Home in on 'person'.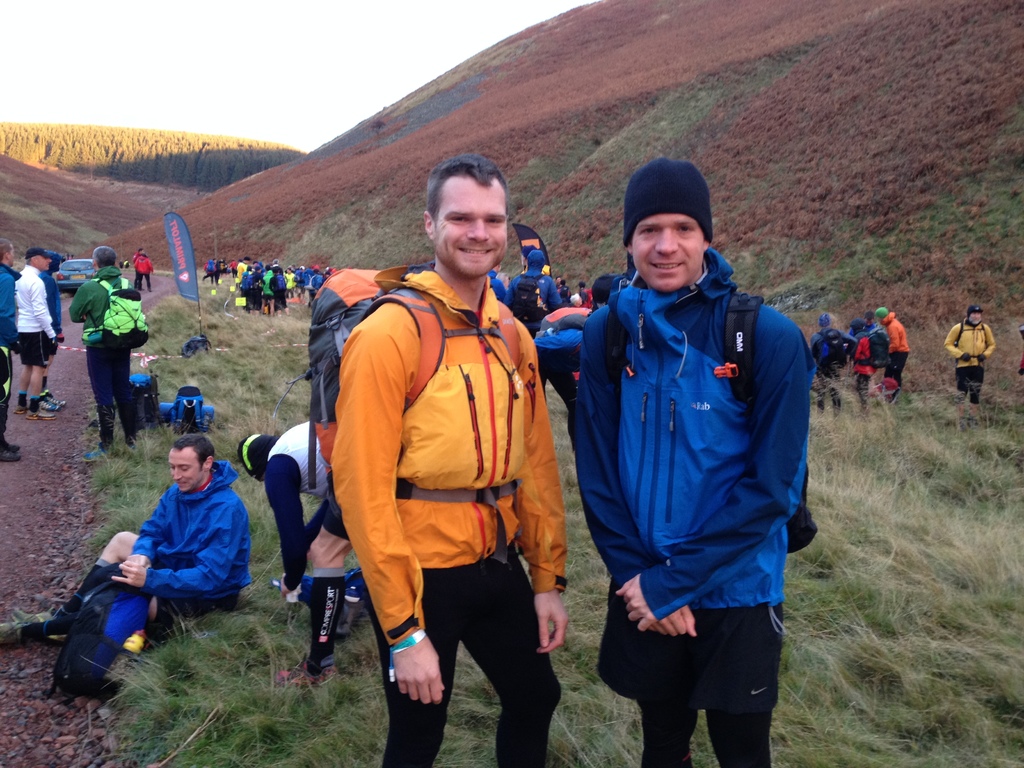
Homed in at box=[25, 431, 257, 644].
